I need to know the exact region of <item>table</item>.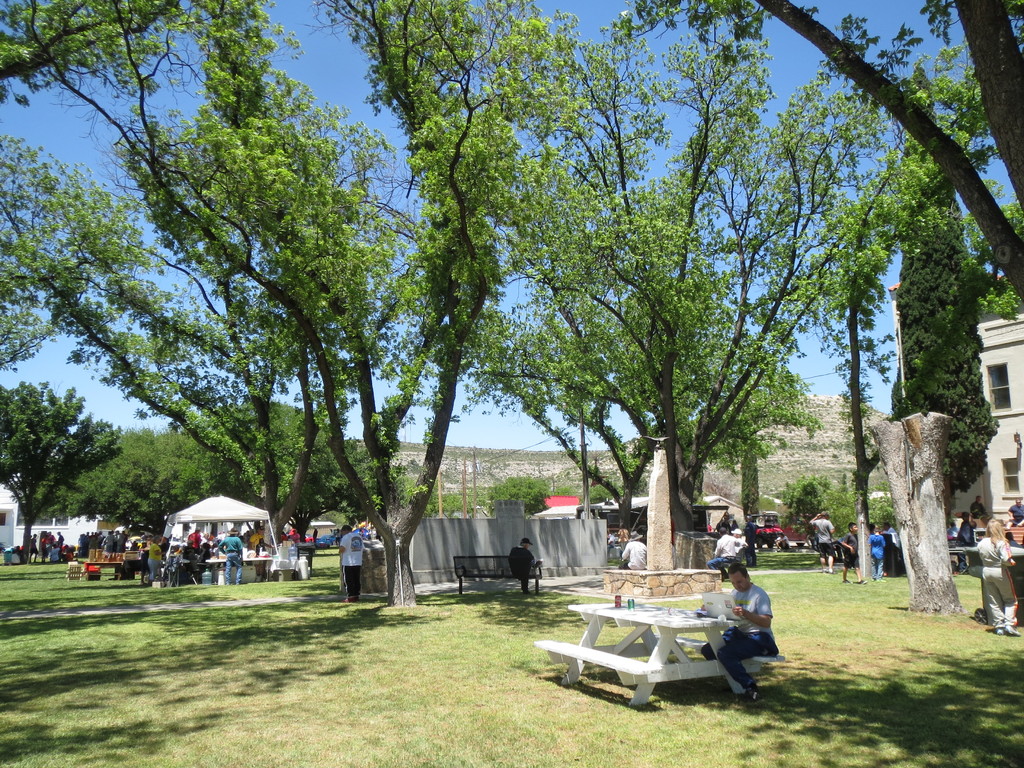
Region: 531,602,785,708.
